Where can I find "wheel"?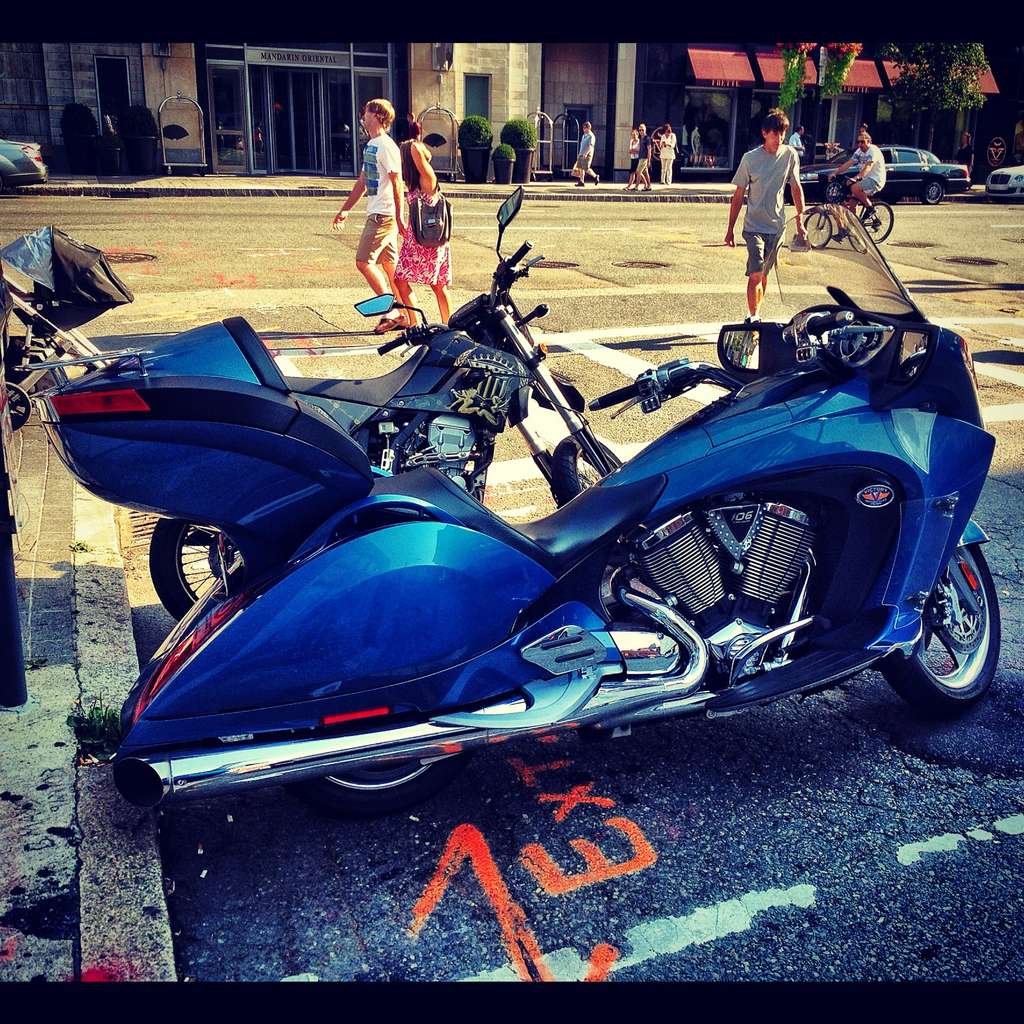
You can find it at BBox(917, 176, 952, 209).
